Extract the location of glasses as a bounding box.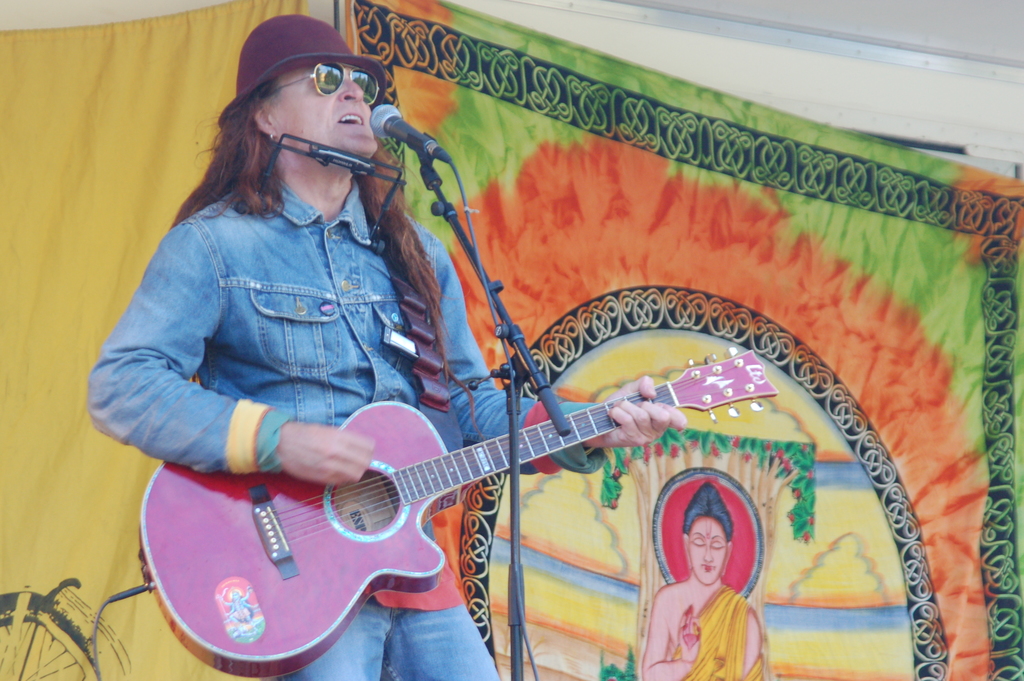
(259, 58, 380, 104).
